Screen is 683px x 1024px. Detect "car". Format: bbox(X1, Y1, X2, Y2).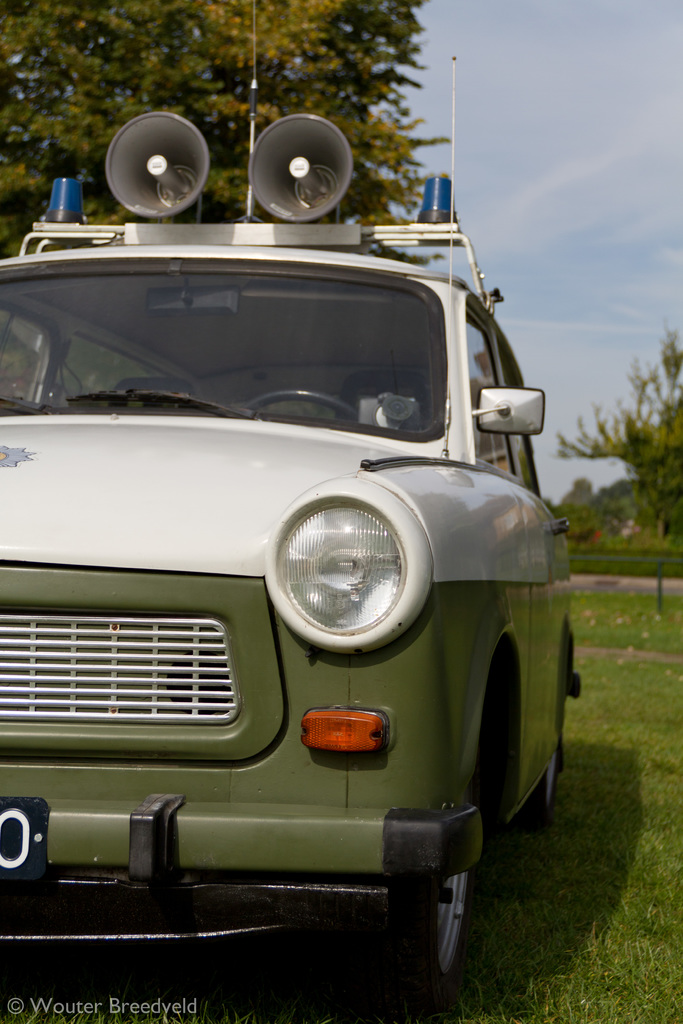
bbox(0, 101, 577, 1011).
